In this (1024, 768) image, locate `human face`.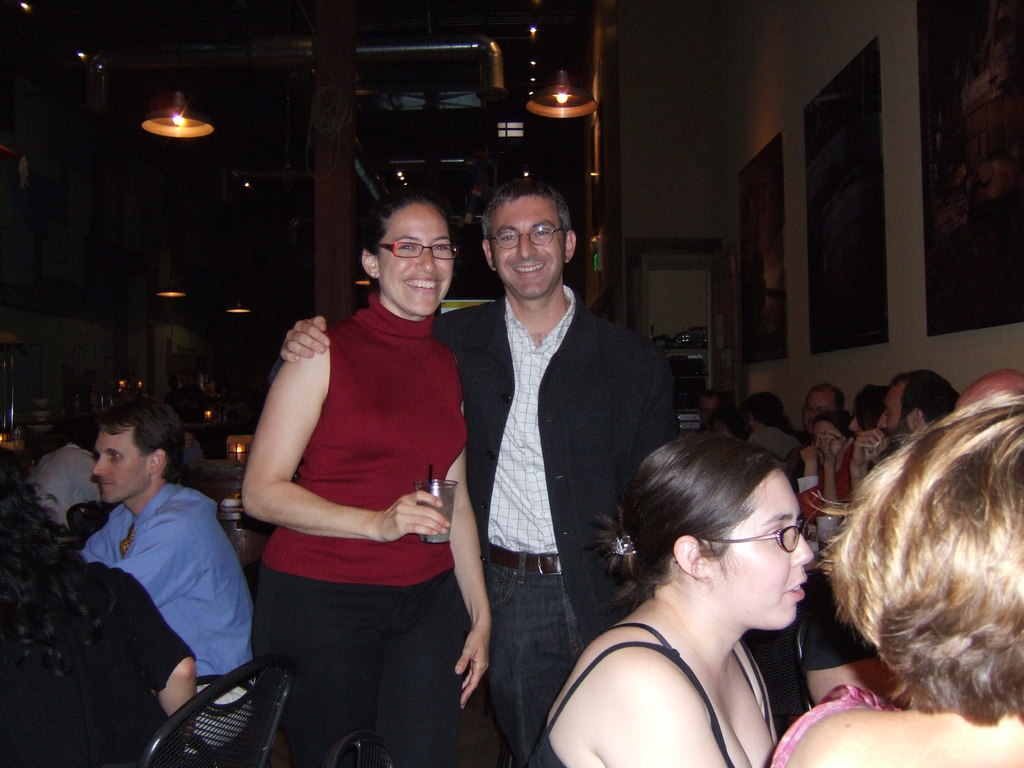
Bounding box: BBox(712, 474, 814, 631).
